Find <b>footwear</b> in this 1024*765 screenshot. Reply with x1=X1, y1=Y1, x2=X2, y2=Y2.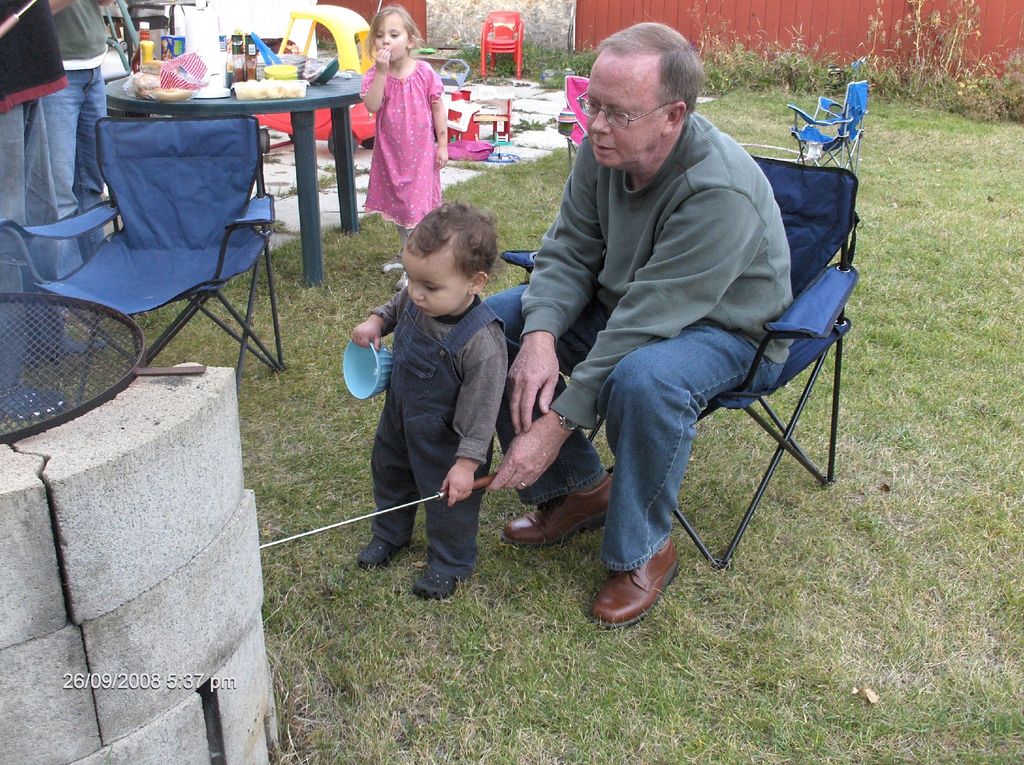
x1=0, y1=378, x2=69, y2=429.
